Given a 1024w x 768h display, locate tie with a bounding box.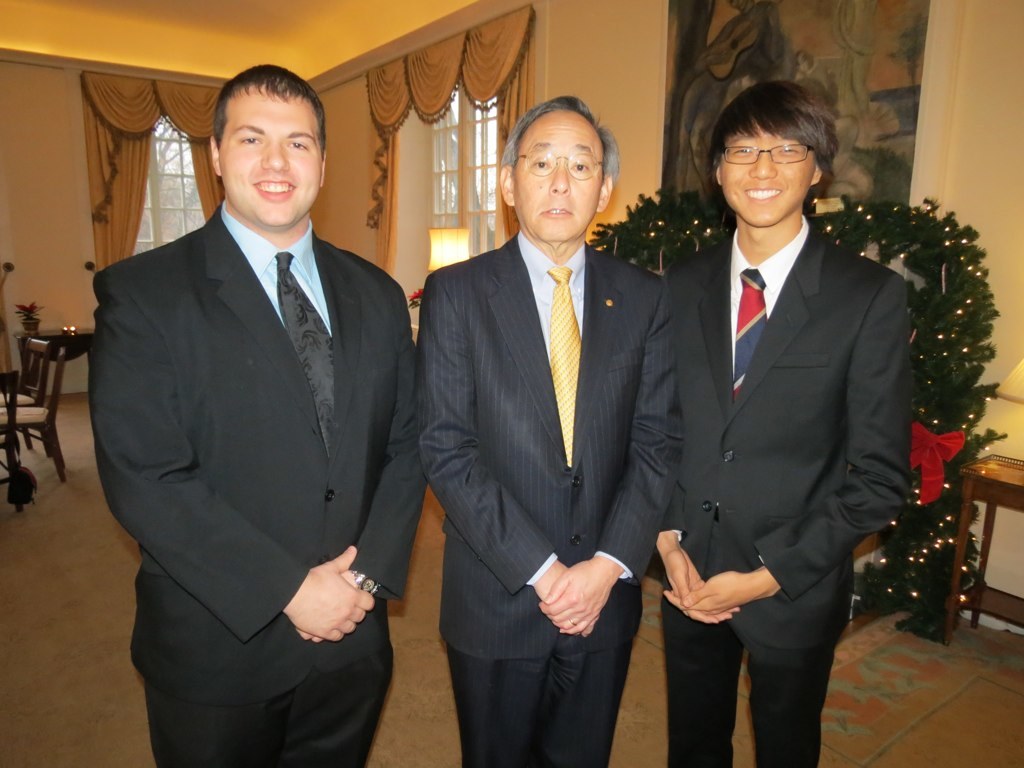
Located: select_region(544, 267, 581, 465).
